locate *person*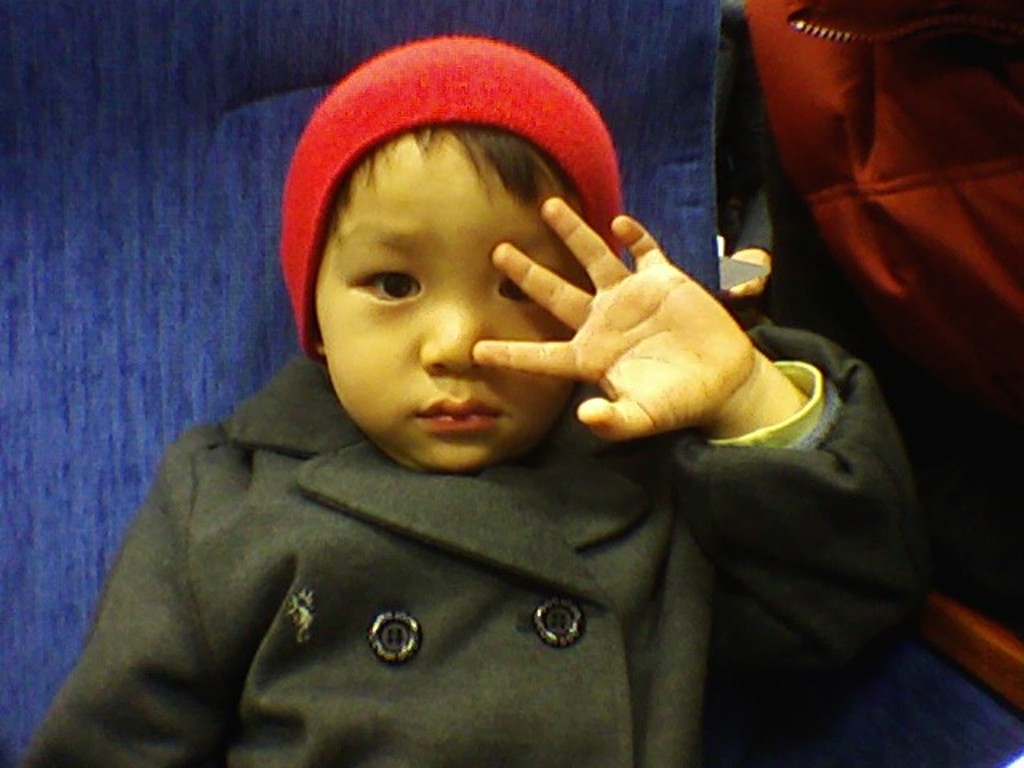
left=16, top=29, right=923, bottom=766
